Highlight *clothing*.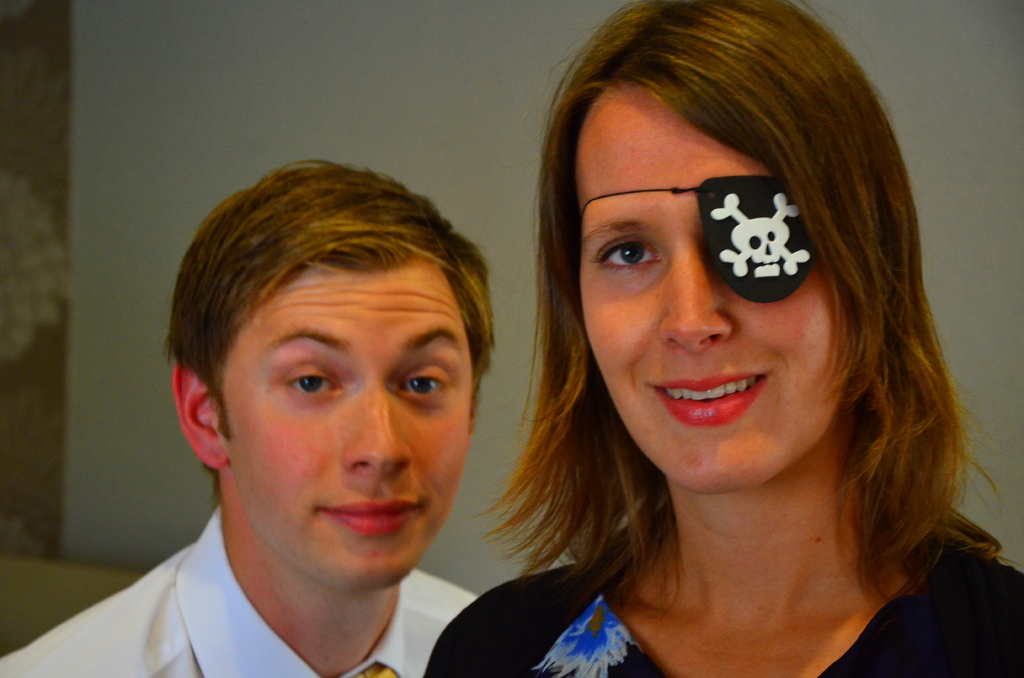
Highlighted region: 420 513 1023 677.
